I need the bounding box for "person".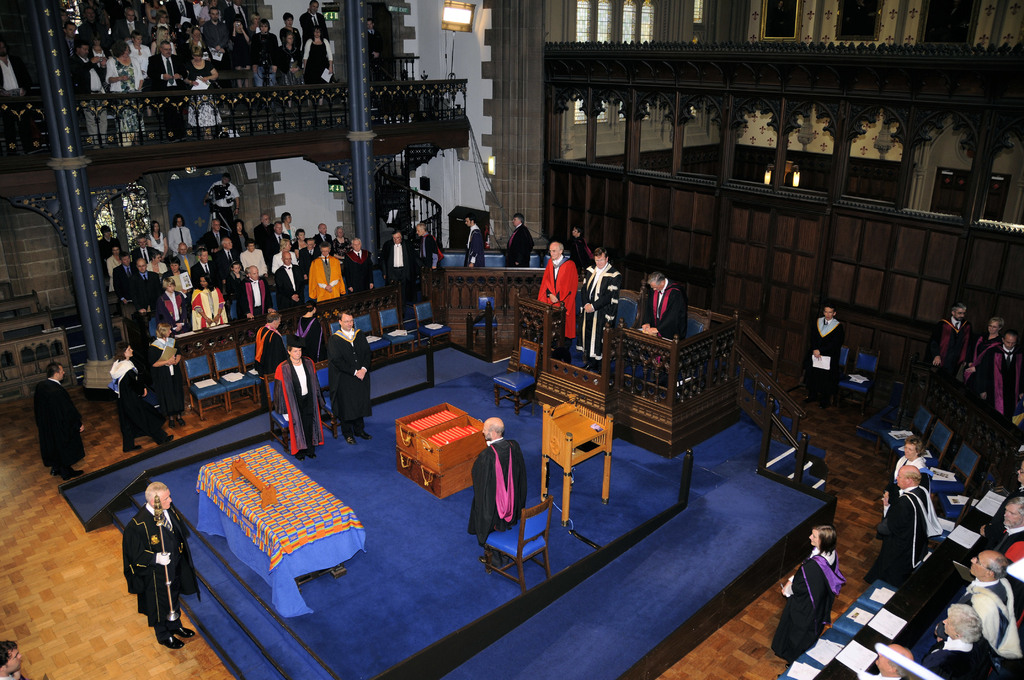
Here it is: <bbox>536, 237, 584, 366</bbox>.
